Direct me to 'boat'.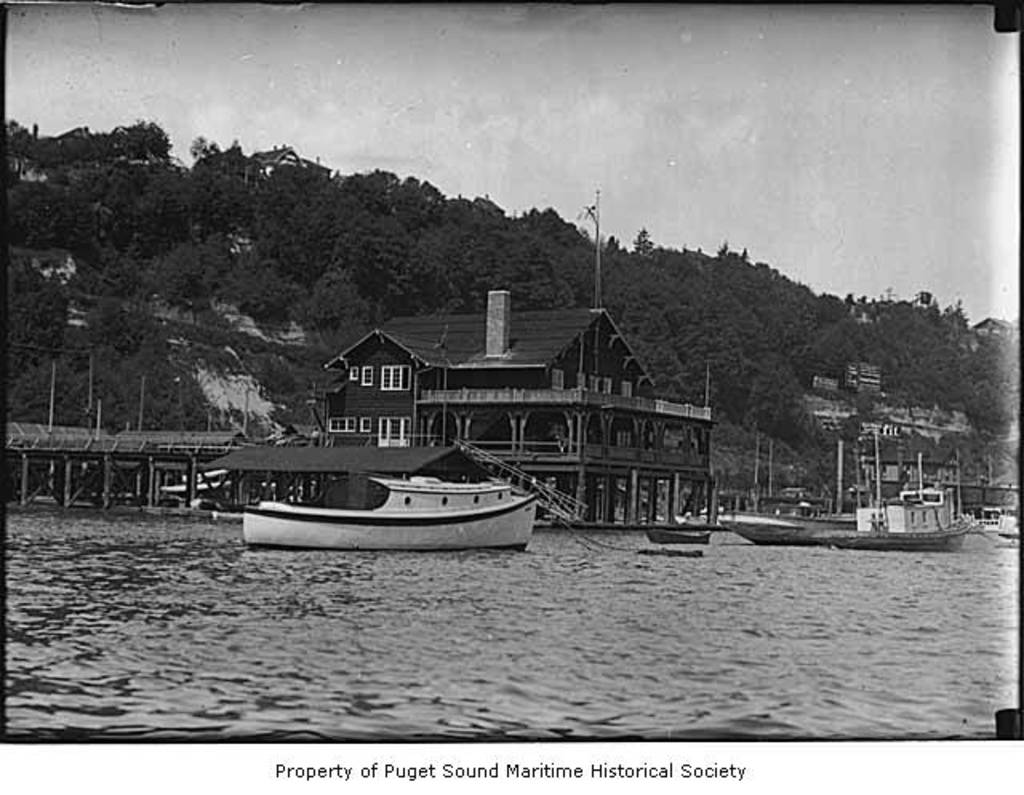
Direction: box(717, 517, 814, 537).
